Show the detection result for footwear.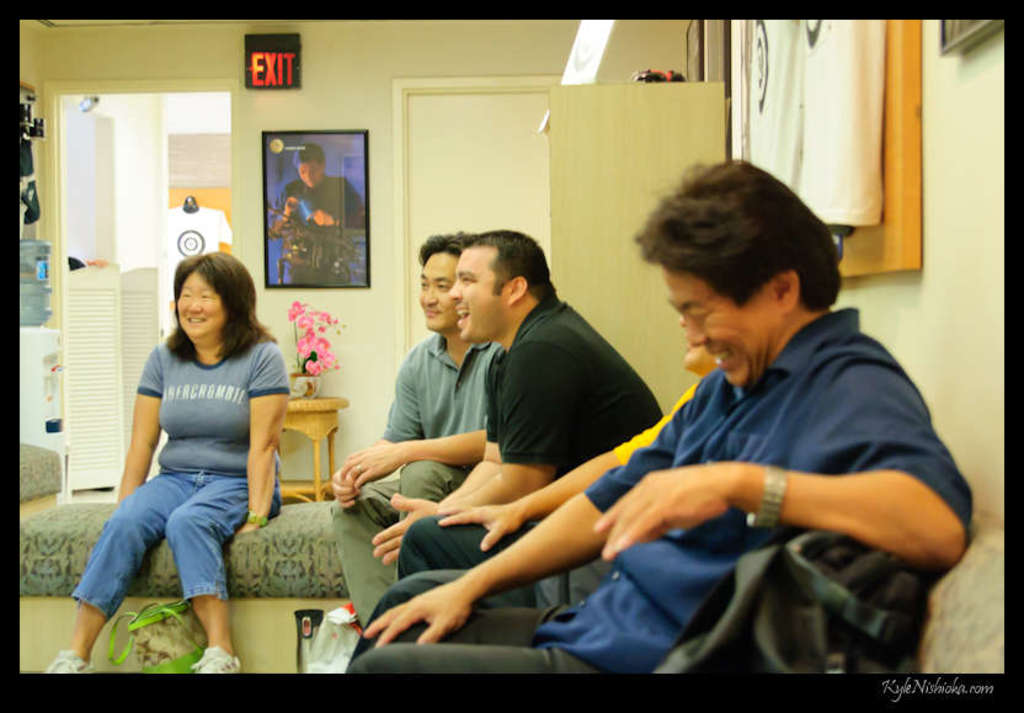
<region>187, 640, 249, 682</region>.
